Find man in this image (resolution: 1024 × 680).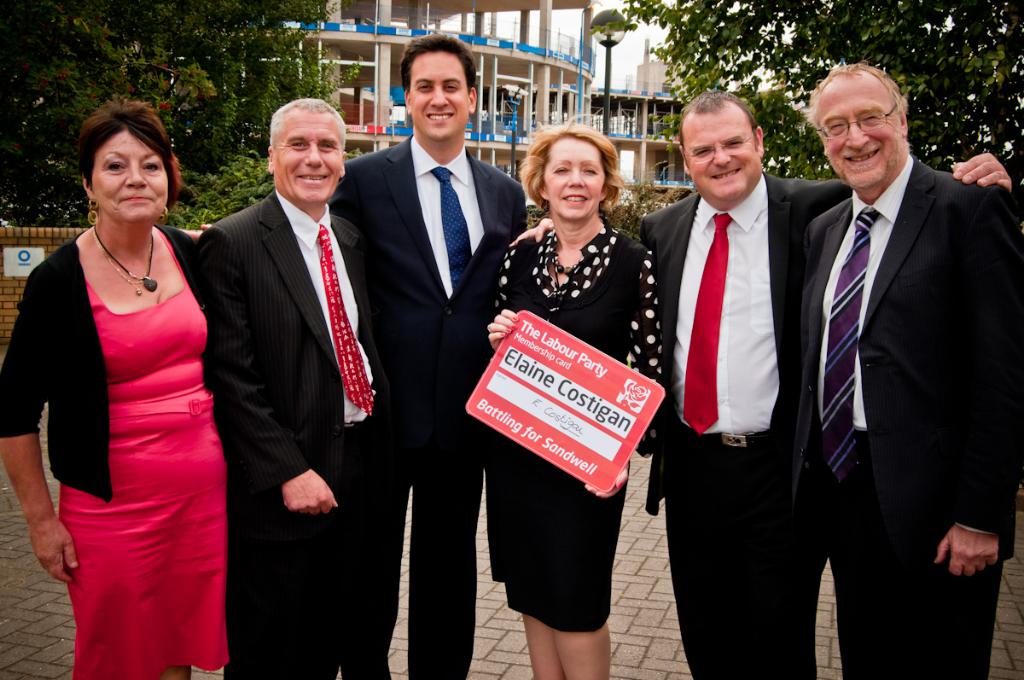
left=333, top=32, right=530, bottom=679.
